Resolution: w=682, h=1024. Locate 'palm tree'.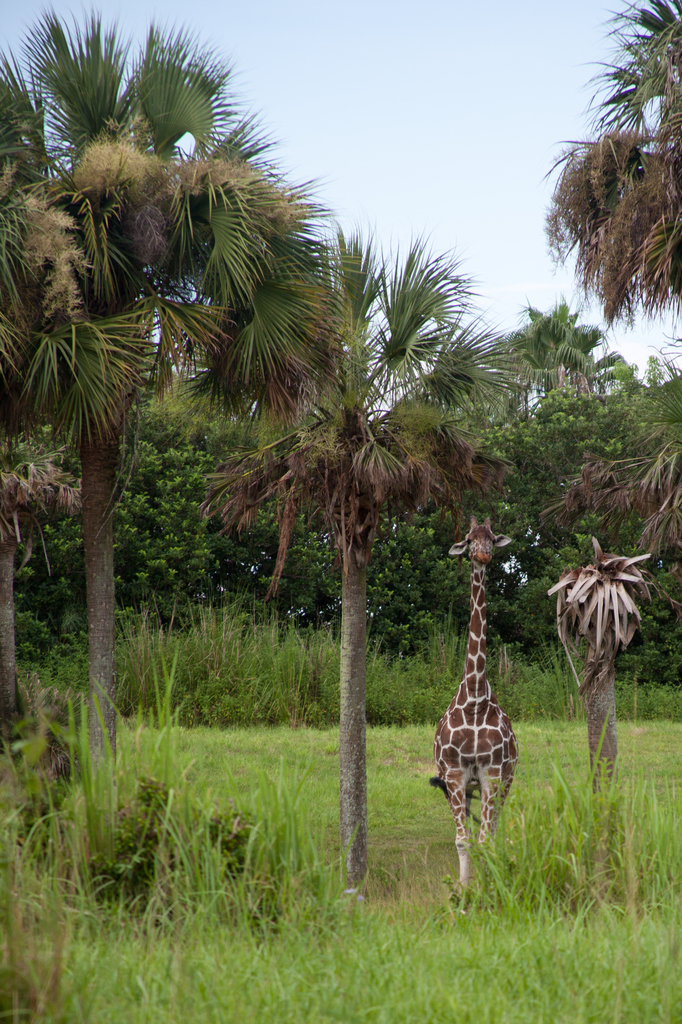
pyautogui.locateOnScreen(564, 15, 681, 314).
